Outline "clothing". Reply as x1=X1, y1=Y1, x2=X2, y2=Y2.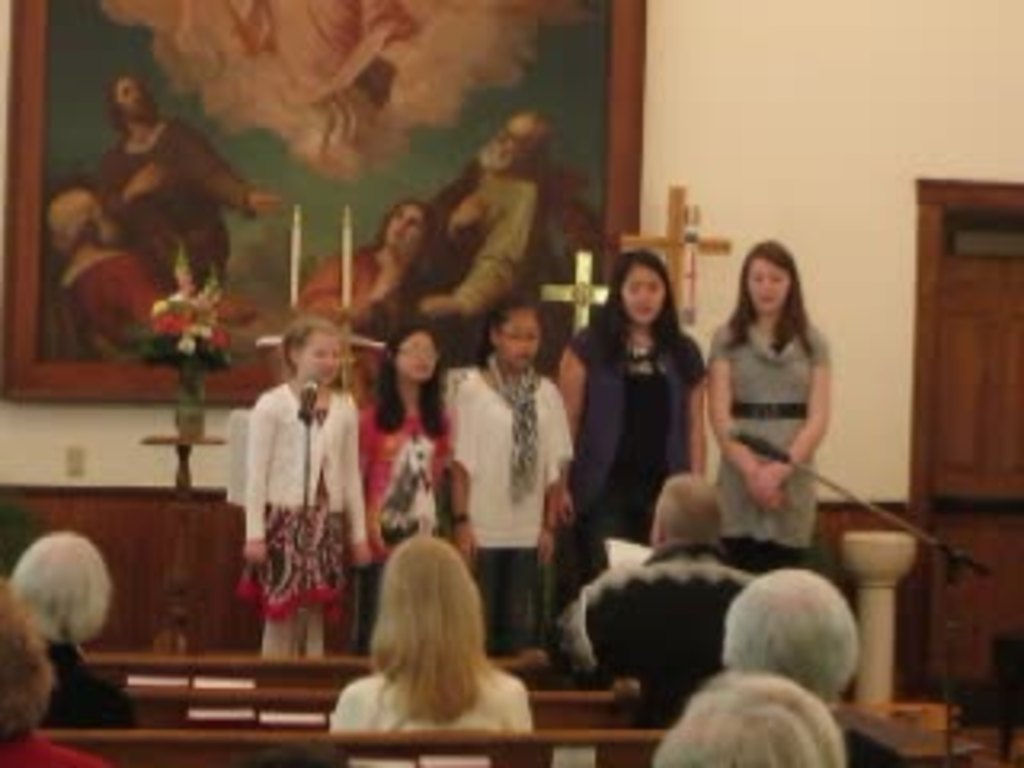
x1=557, y1=538, x2=749, y2=730.
